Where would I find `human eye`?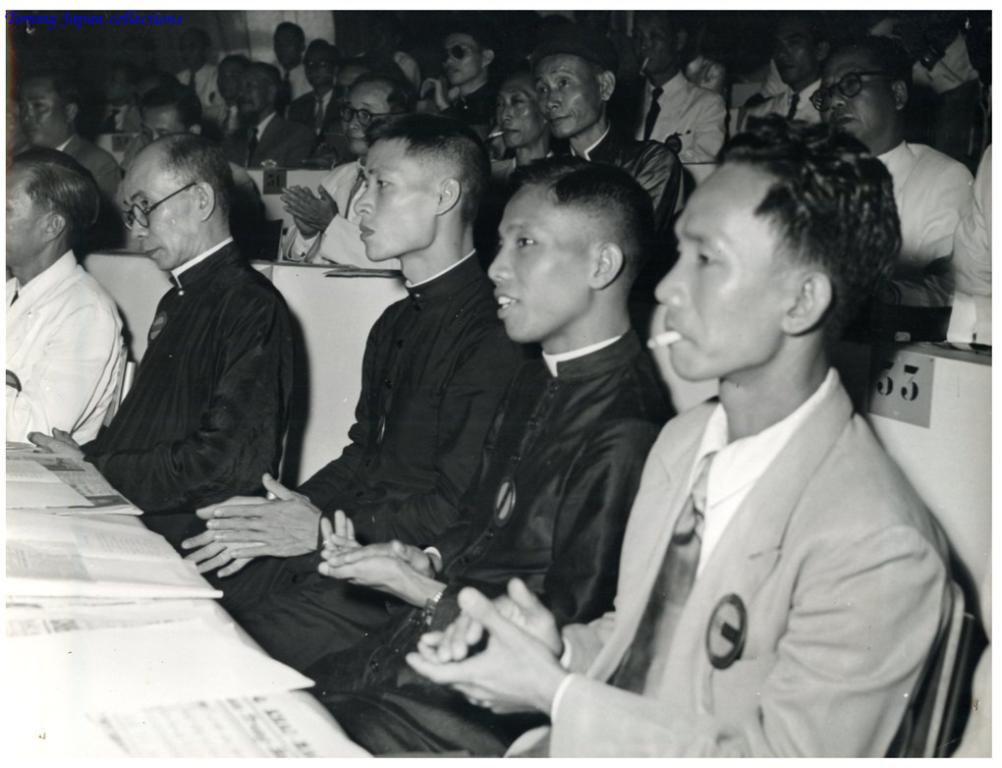
At bbox=(345, 107, 360, 121).
